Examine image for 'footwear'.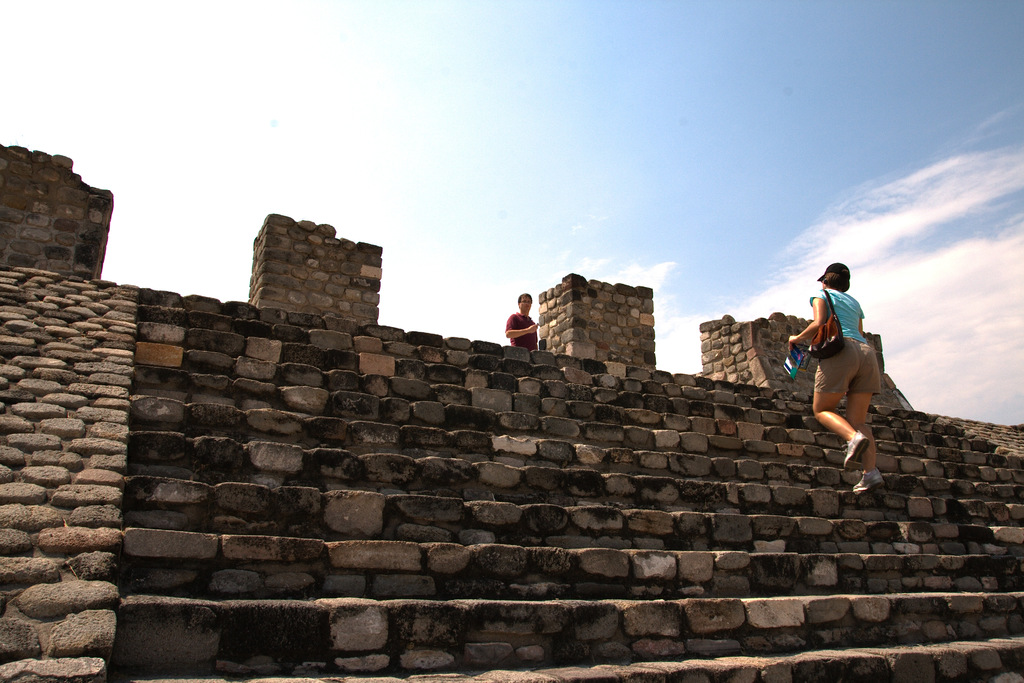
Examination result: bbox=[843, 428, 870, 468].
